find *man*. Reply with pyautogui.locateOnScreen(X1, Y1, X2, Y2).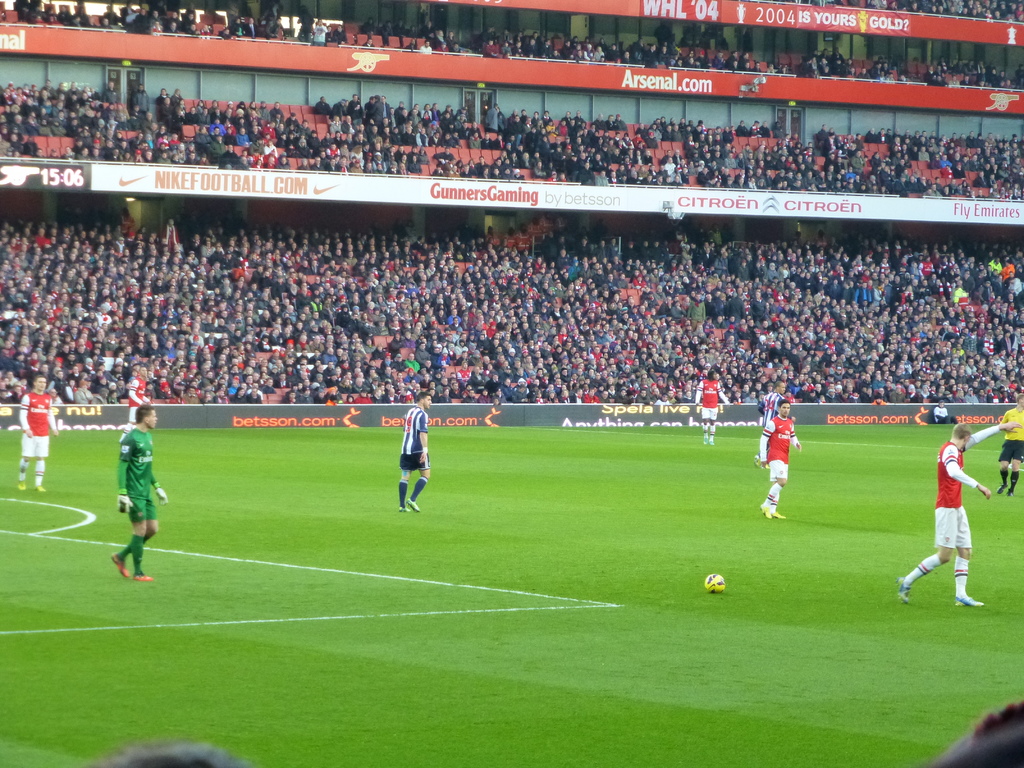
pyautogui.locateOnScreen(15, 376, 62, 495).
